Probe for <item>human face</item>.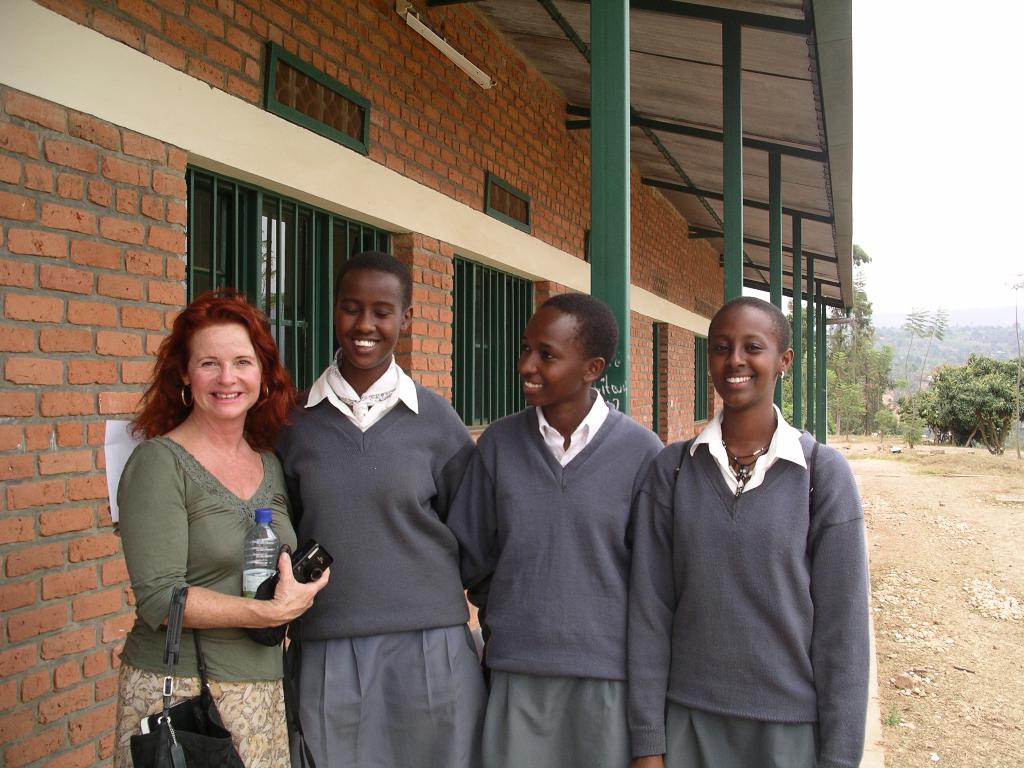
Probe result: 338 273 413 366.
